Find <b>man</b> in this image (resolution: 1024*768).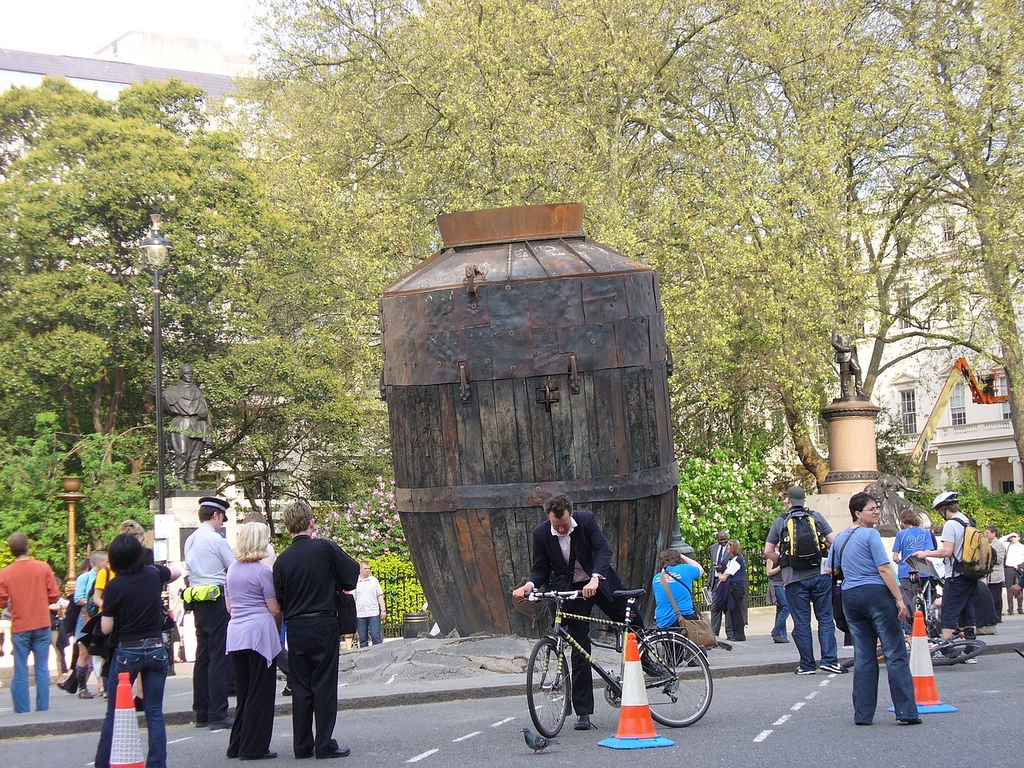
bbox(998, 530, 1023, 612).
